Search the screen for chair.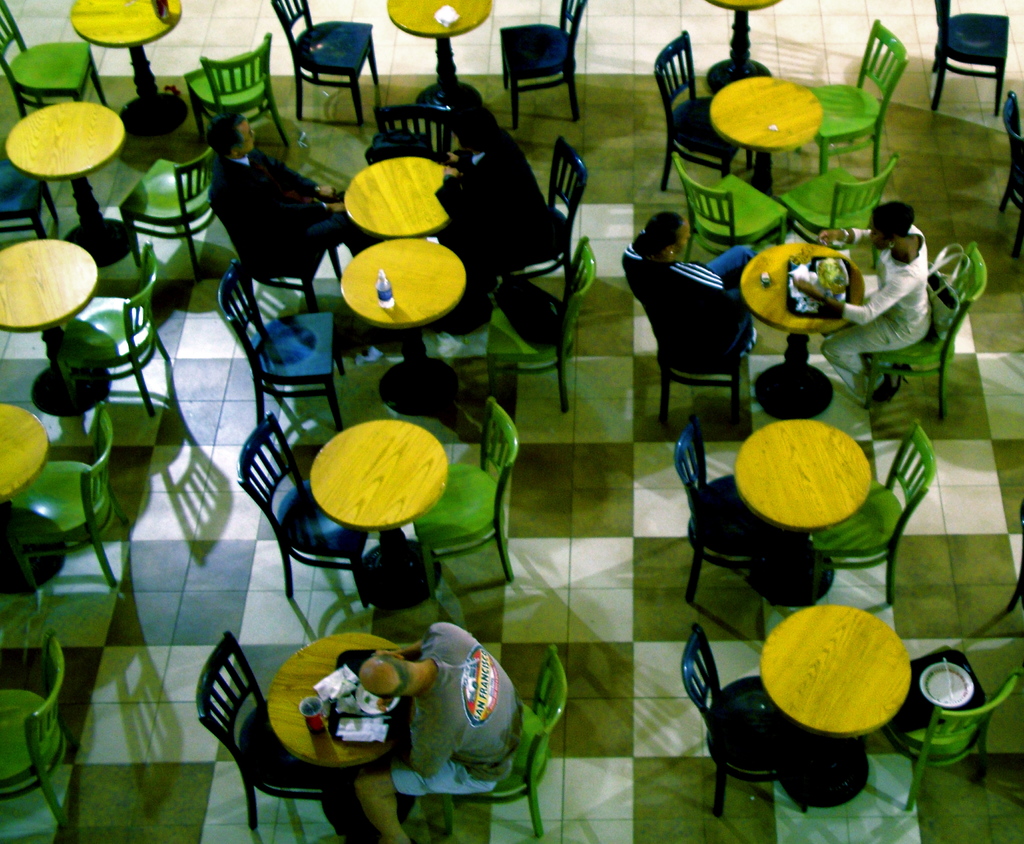
Found at (left=782, top=152, right=894, bottom=248).
